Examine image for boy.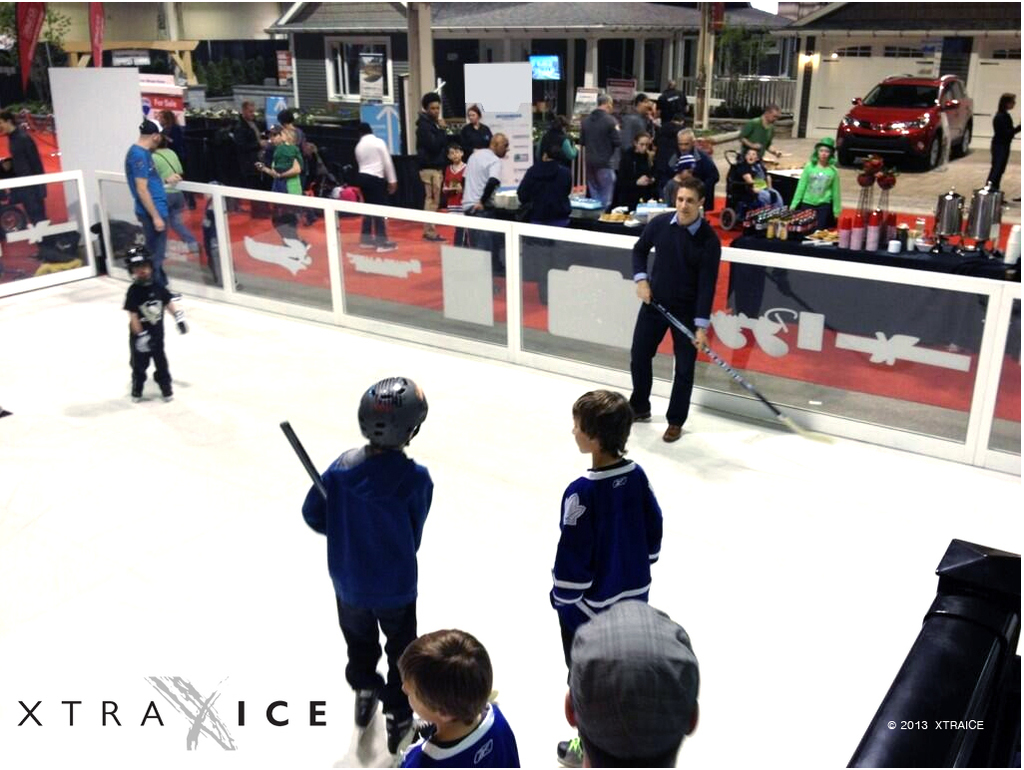
Examination result: pyautogui.locateOnScreen(550, 389, 661, 769).
